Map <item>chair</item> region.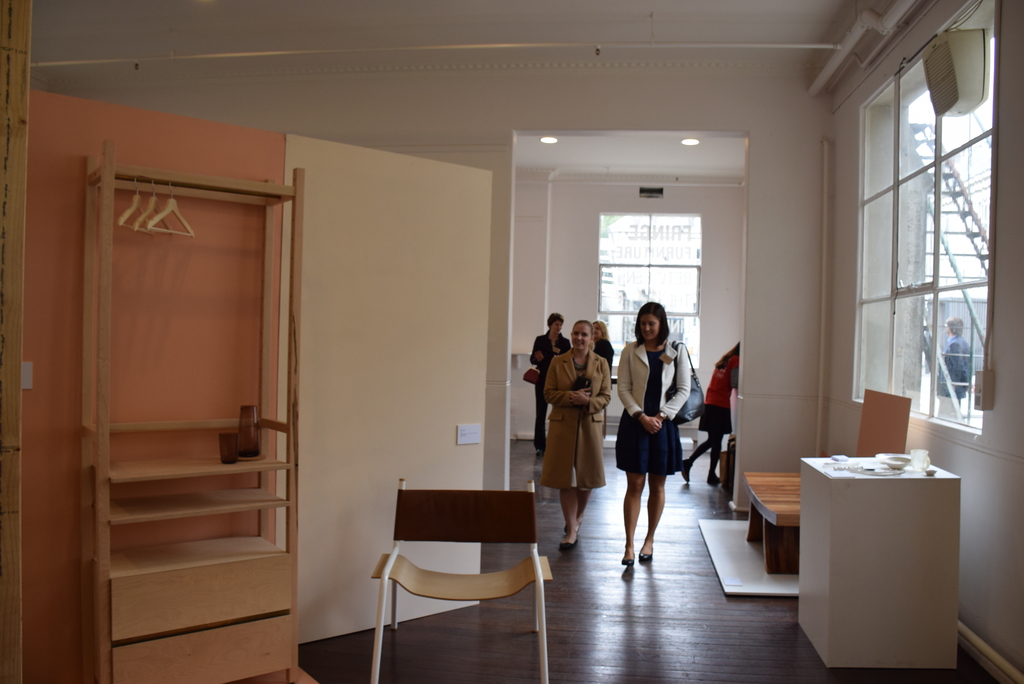
Mapped to x1=362, y1=477, x2=565, y2=683.
